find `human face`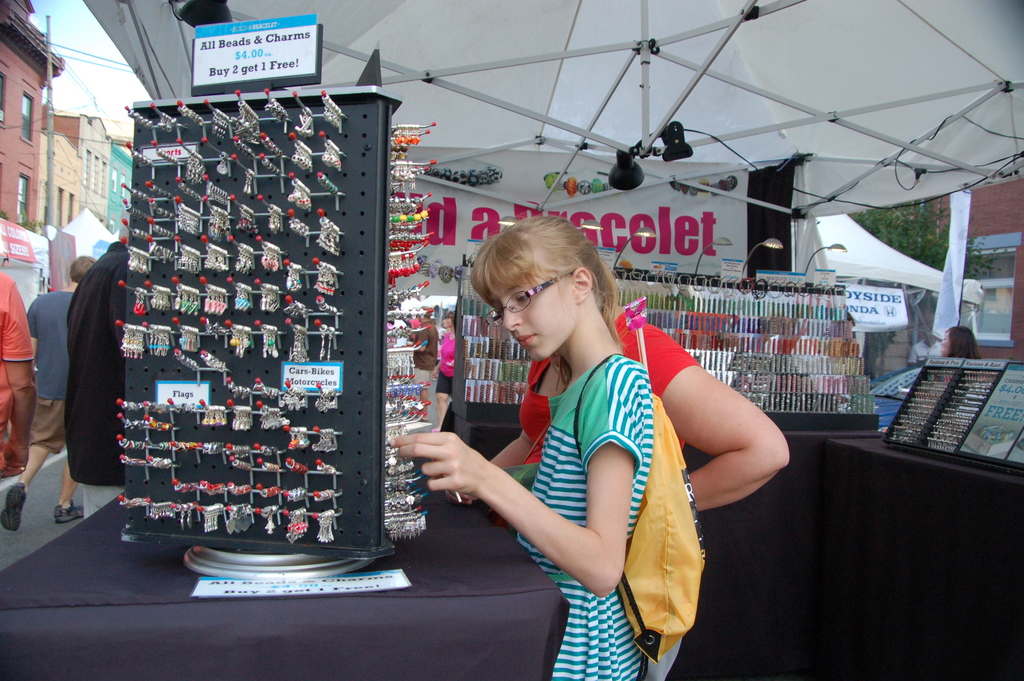
x1=491 y1=271 x2=570 y2=361
